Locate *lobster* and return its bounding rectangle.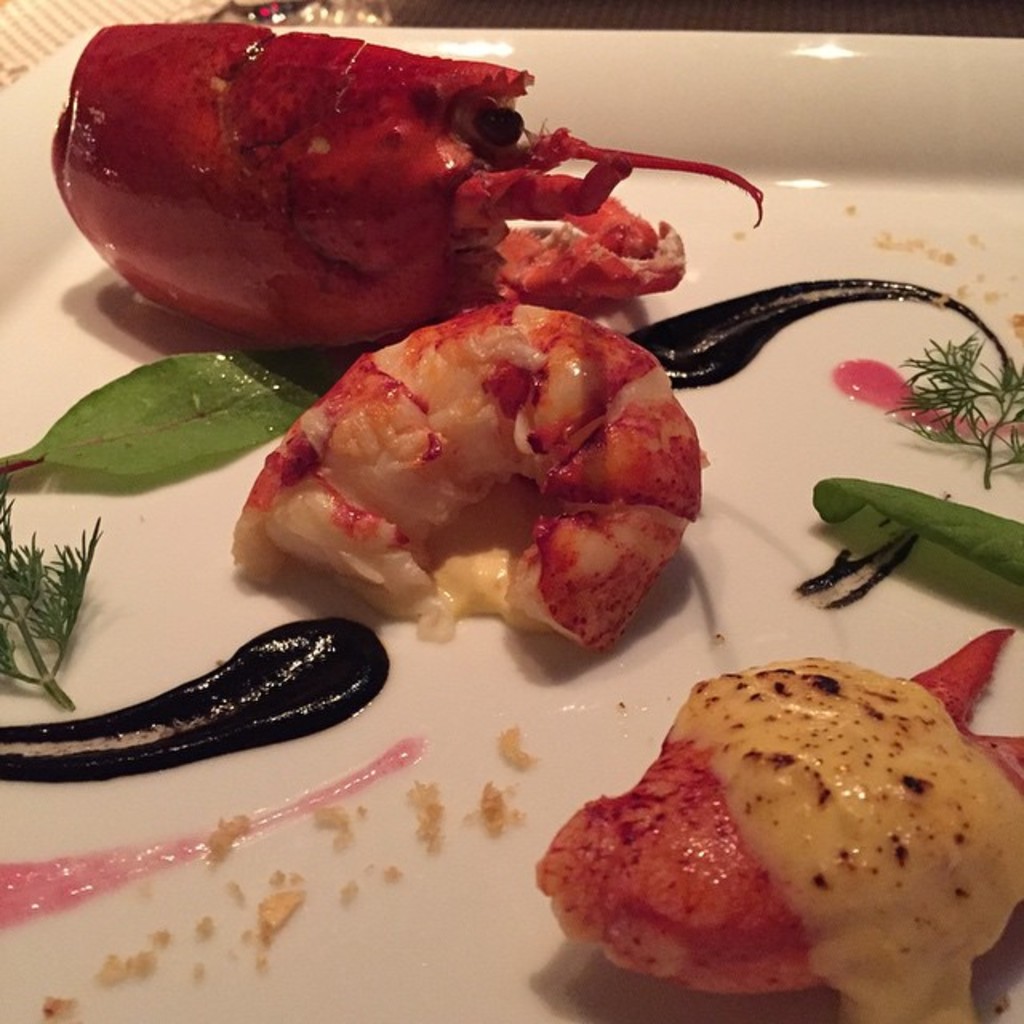
select_region(530, 626, 1022, 1022).
